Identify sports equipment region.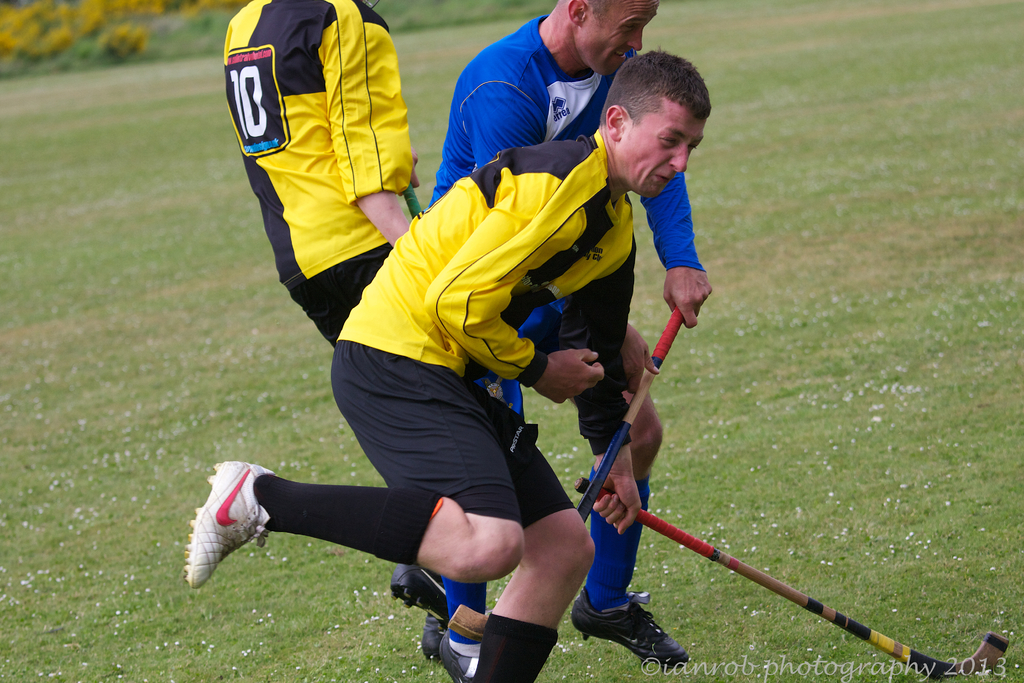
Region: crop(580, 302, 689, 519).
